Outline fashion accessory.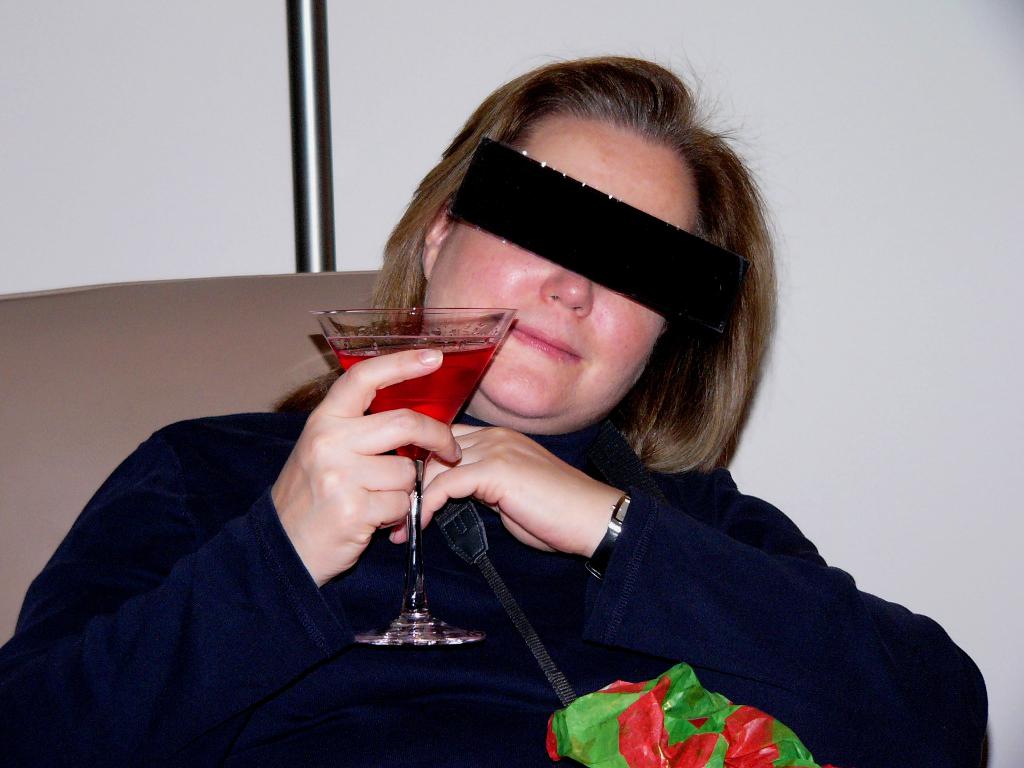
Outline: pyautogui.locateOnScreen(435, 492, 582, 710).
